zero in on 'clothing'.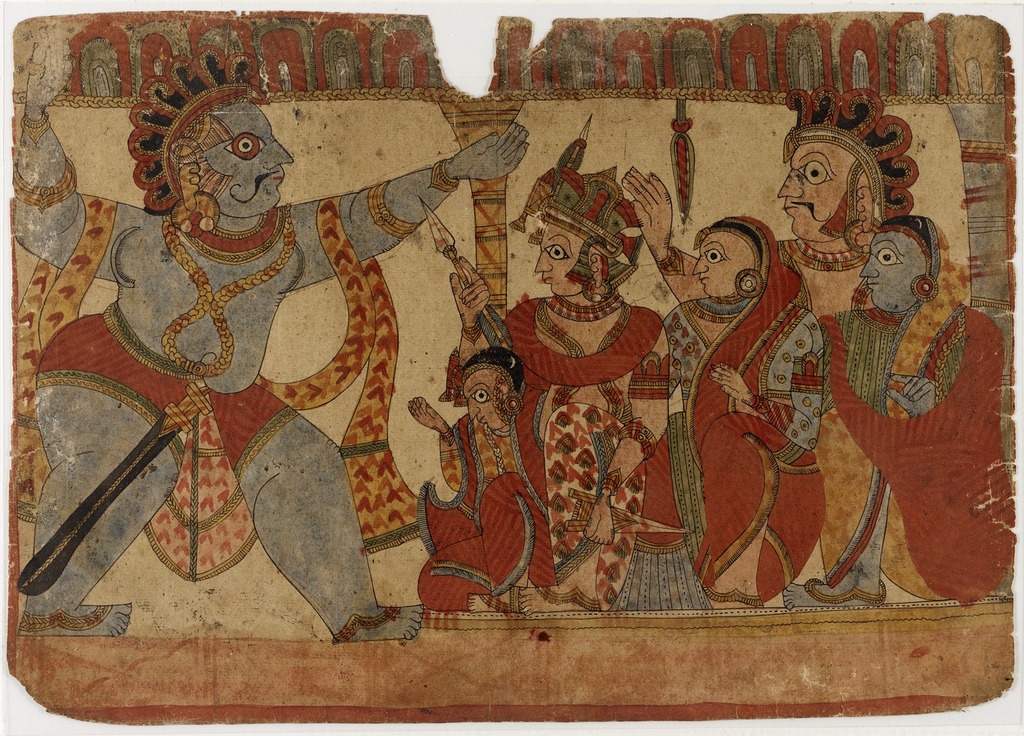
Zeroed in: [x1=687, y1=241, x2=851, y2=579].
